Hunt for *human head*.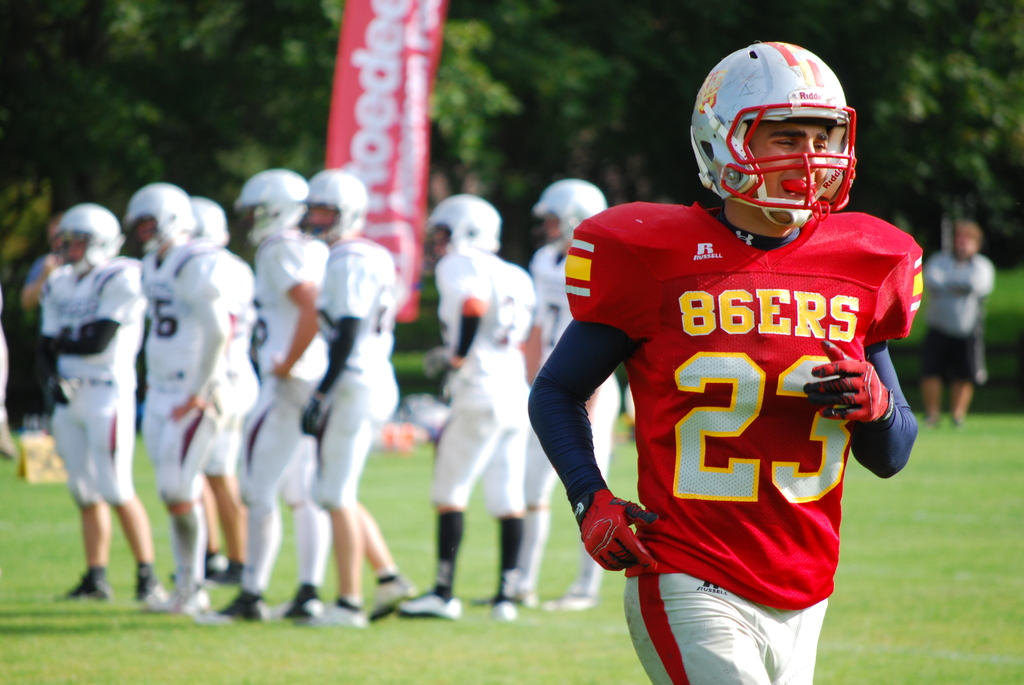
Hunted down at (left=531, top=178, right=611, bottom=257).
